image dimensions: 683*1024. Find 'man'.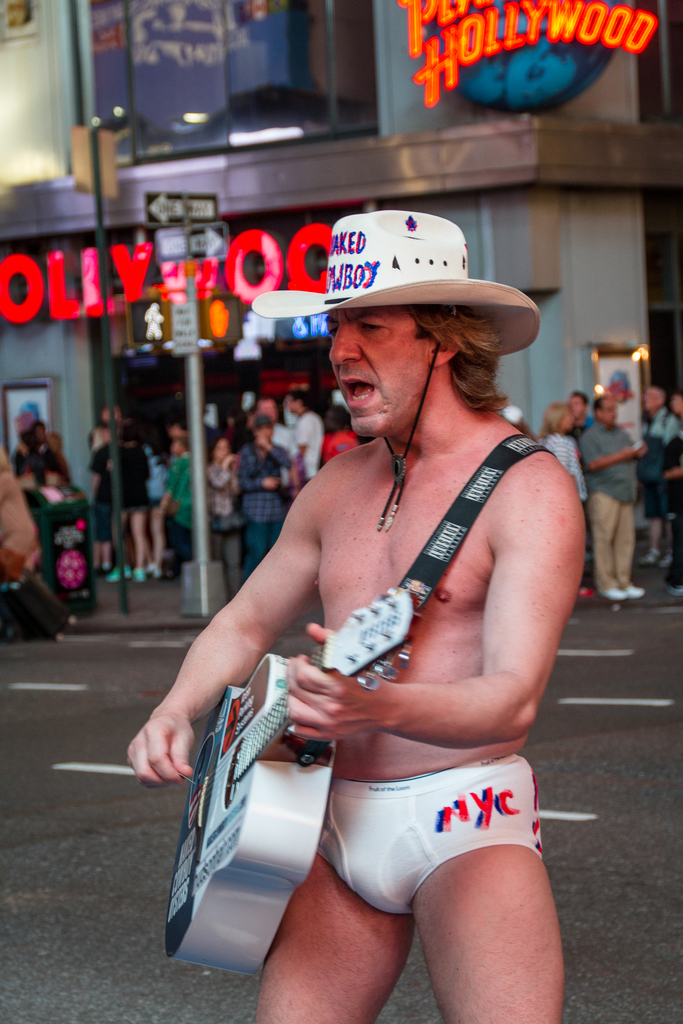
(577, 396, 648, 599).
